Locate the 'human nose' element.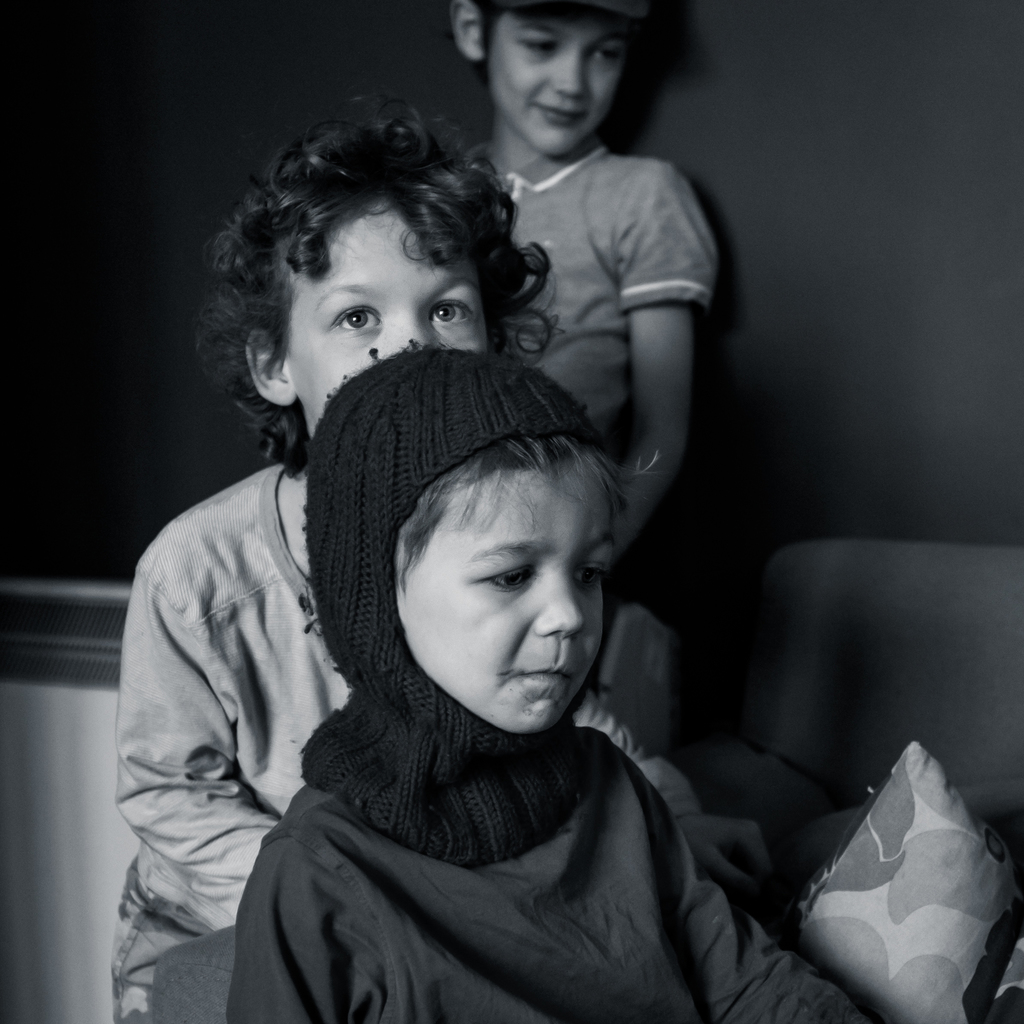
Element bbox: x1=532 y1=569 x2=588 y2=638.
